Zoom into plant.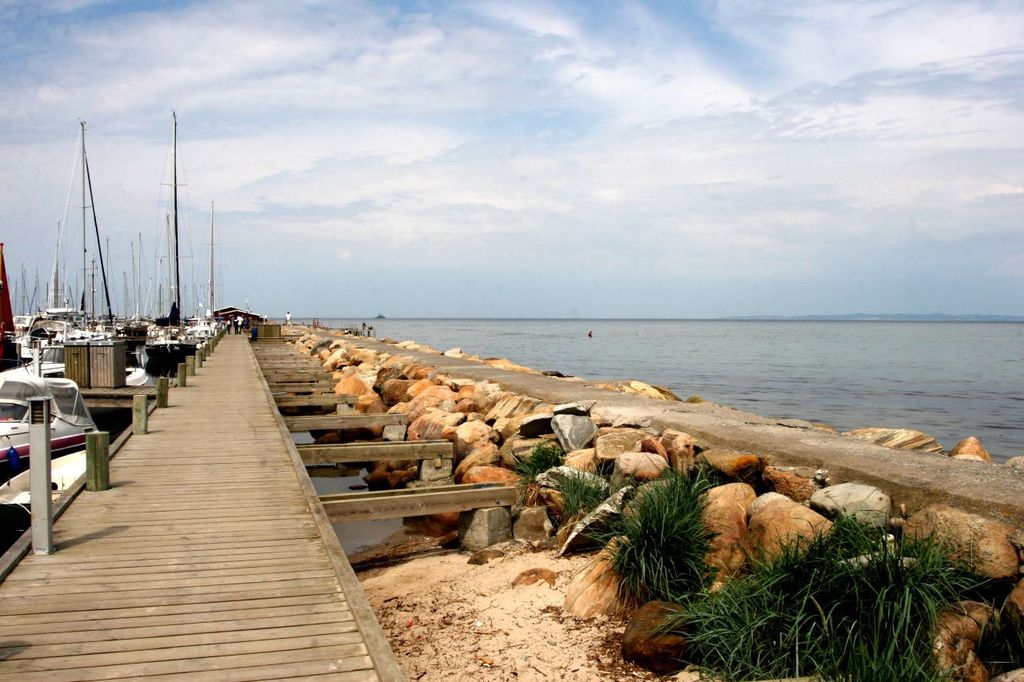
Zoom target: rect(543, 455, 617, 554).
